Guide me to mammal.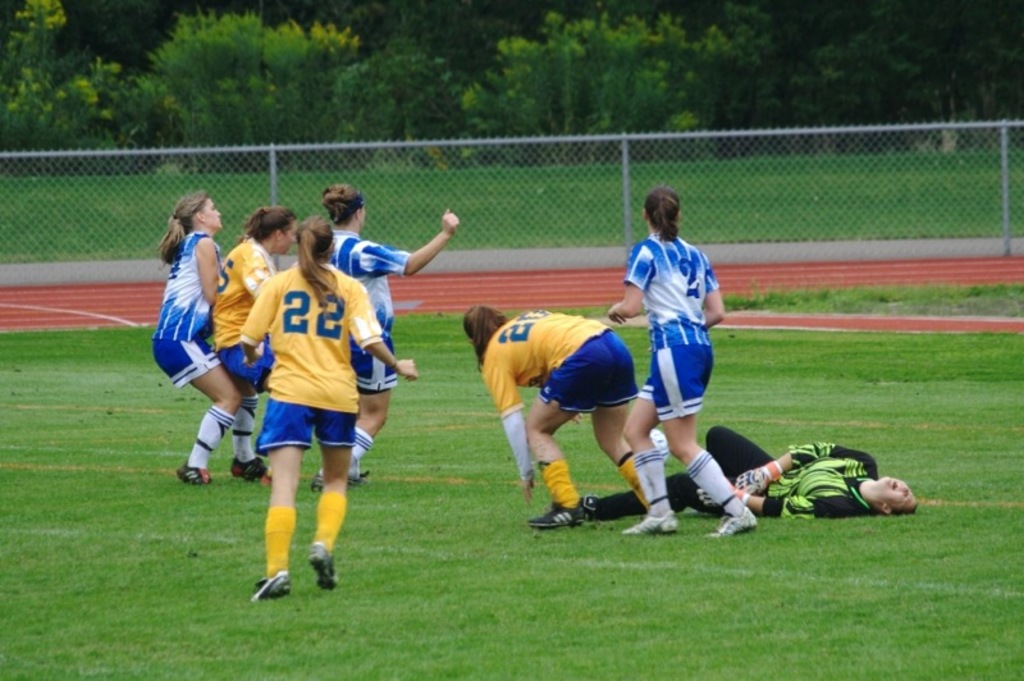
Guidance: <region>584, 424, 915, 521</region>.
